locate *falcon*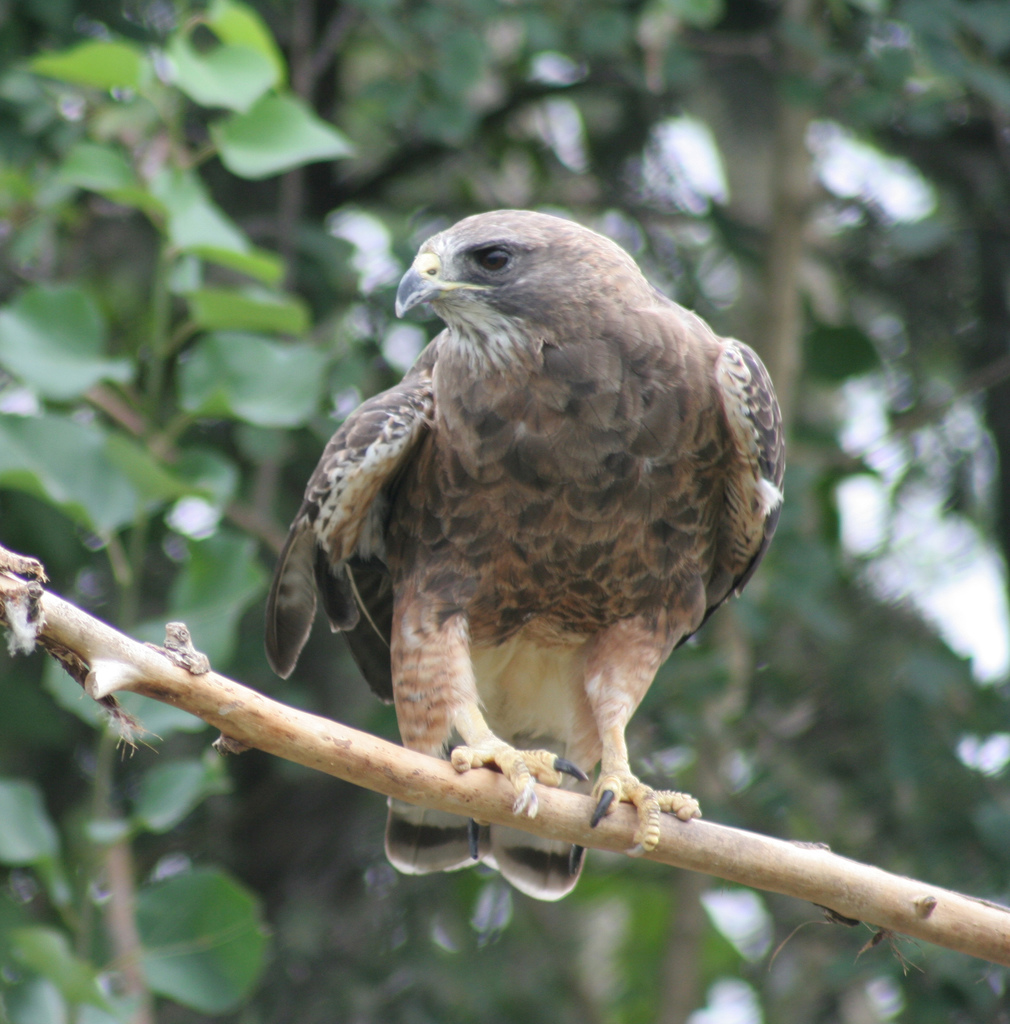
box(264, 180, 792, 925)
